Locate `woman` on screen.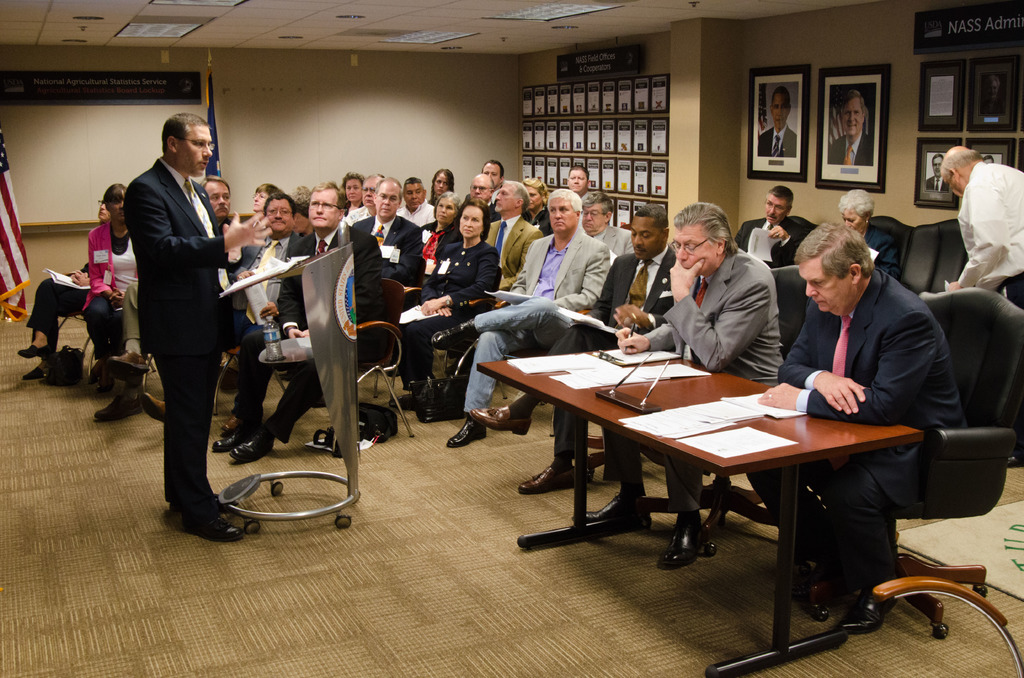
On screen at <bbox>514, 177, 554, 244</bbox>.
